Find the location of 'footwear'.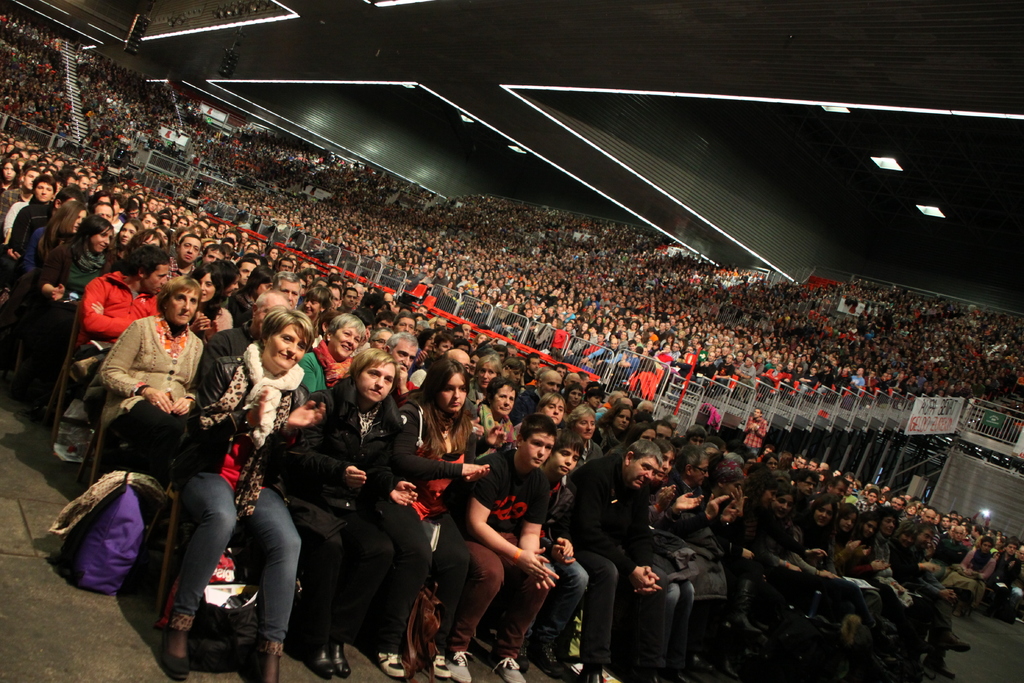
Location: bbox=(491, 656, 524, 682).
